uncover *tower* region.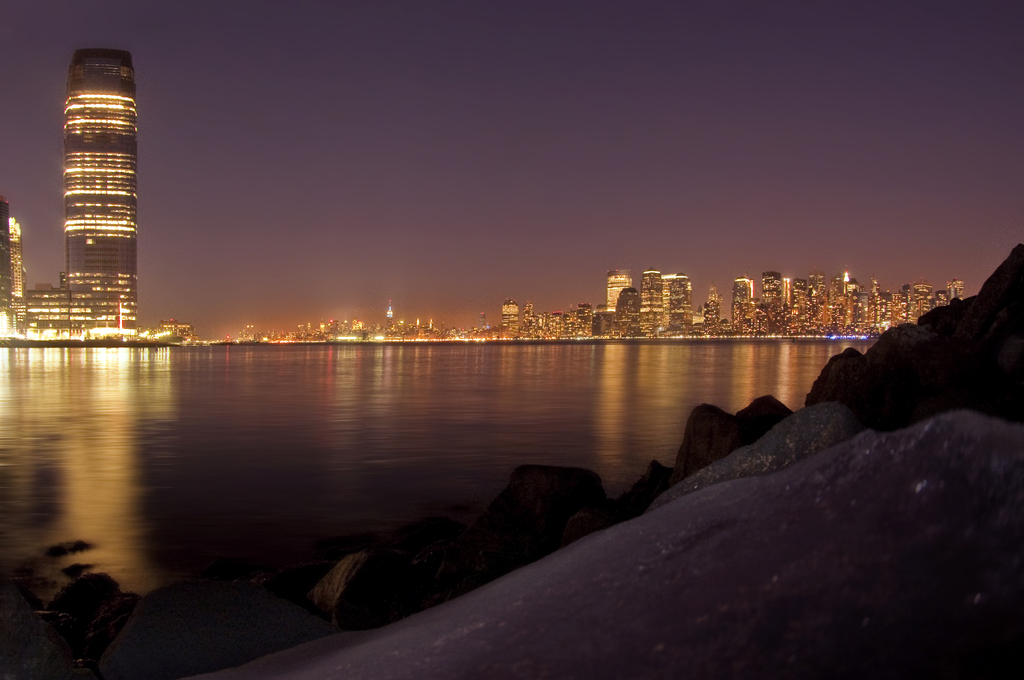
Uncovered: BBox(6, 210, 29, 331).
